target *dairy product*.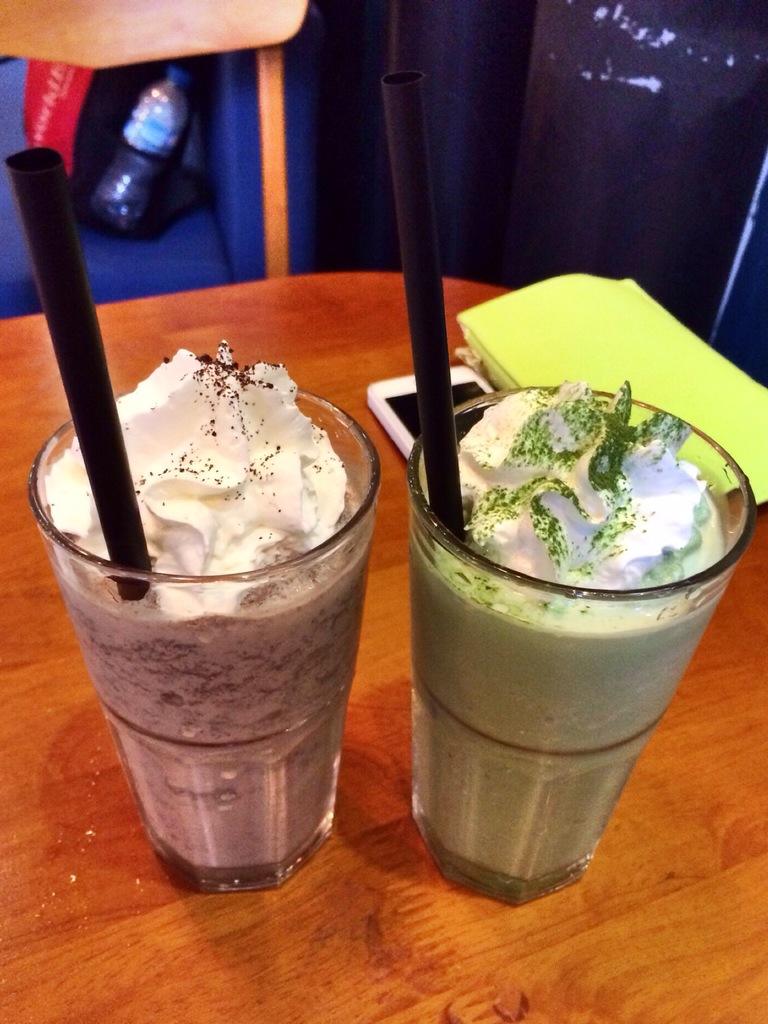
Target region: select_region(96, 330, 334, 612).
